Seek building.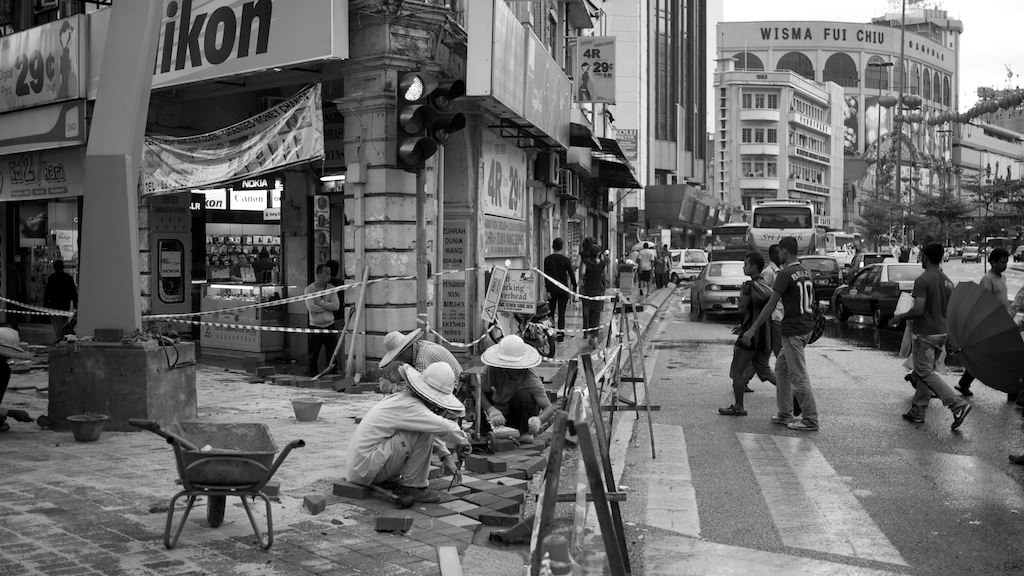
detection(717, 19, 952, 191).
